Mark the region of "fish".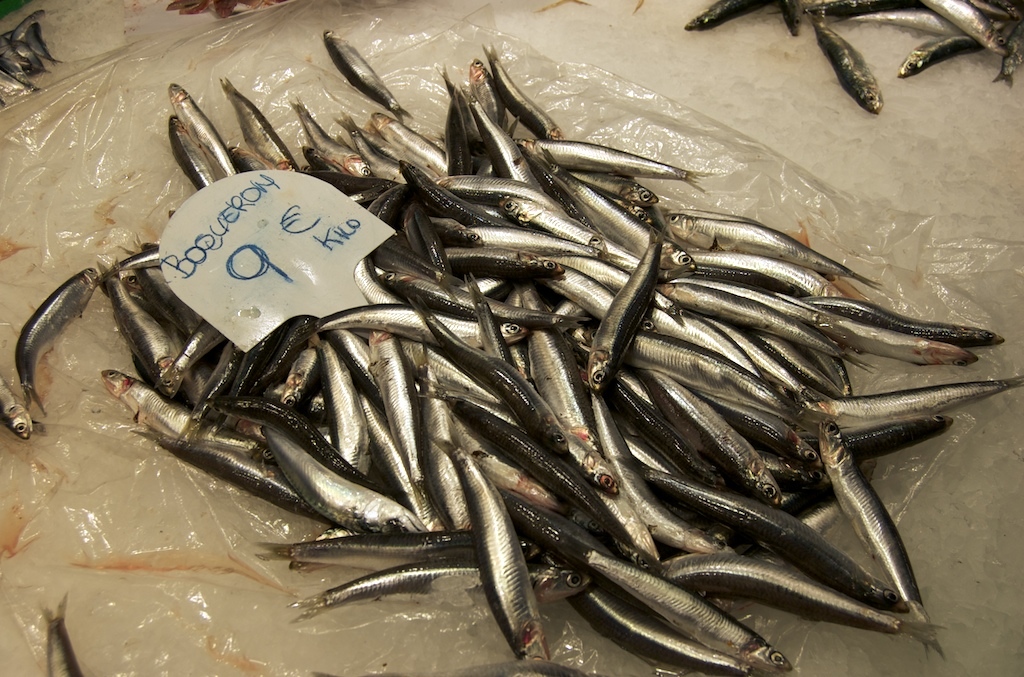
Region: pyautogui.locateOnScreen(442, 86, 473, 175).
